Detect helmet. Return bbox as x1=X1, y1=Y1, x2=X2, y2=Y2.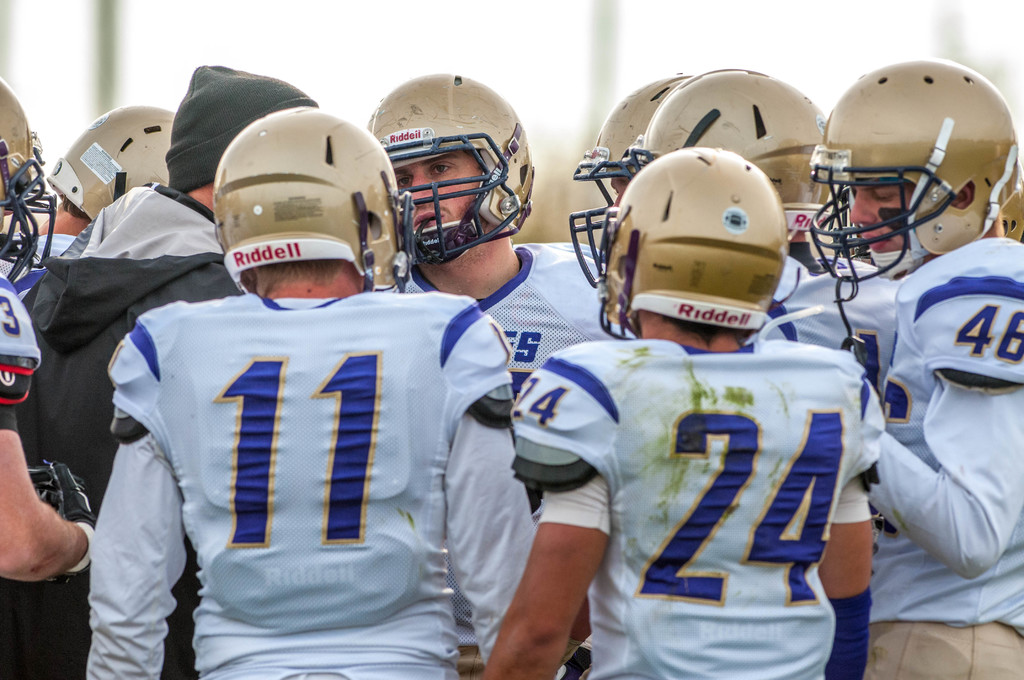
x1=356, y1=68, x2=538, y2=268.
